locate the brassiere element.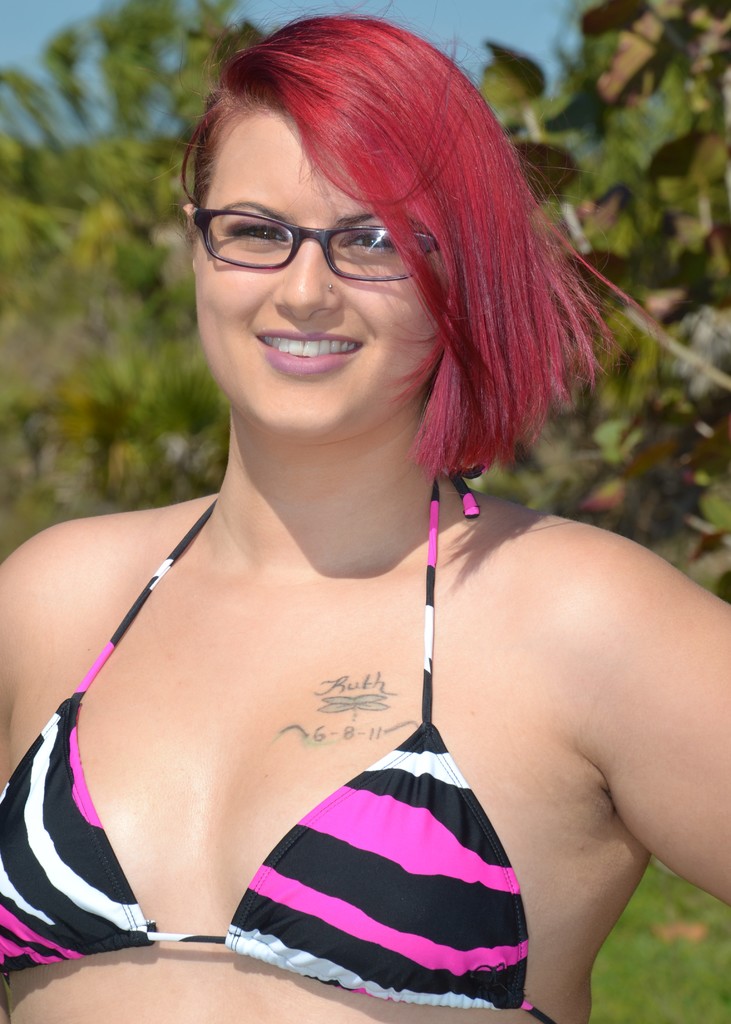
Element bbox: bbox=[0, 462, 566, 1023].
